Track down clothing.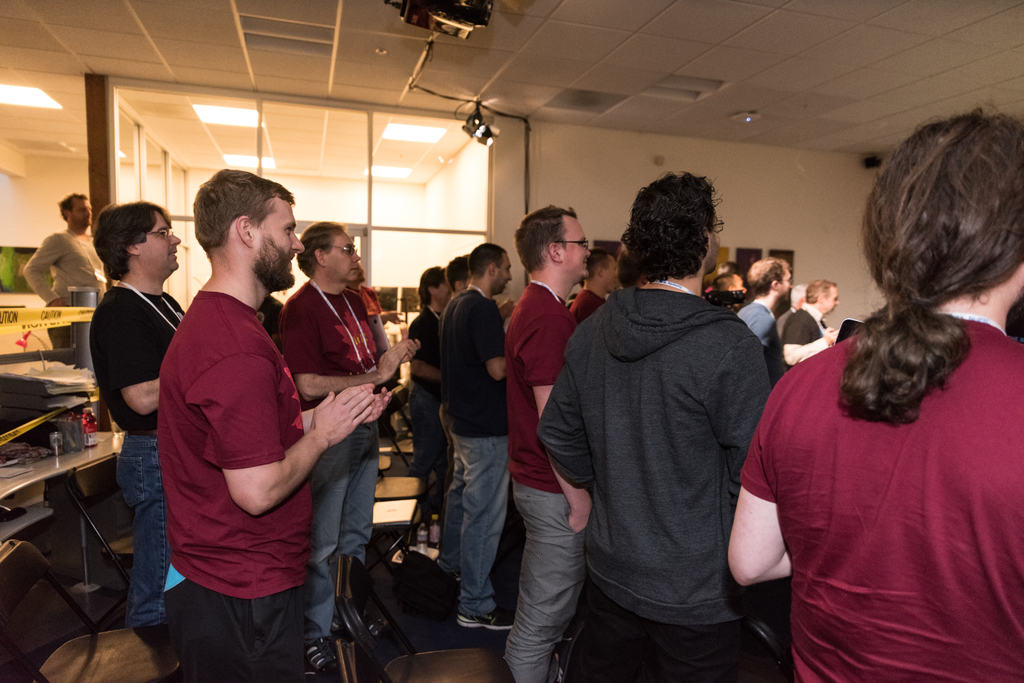
Tracked to <region>89, 279, 182, 635</region>.
